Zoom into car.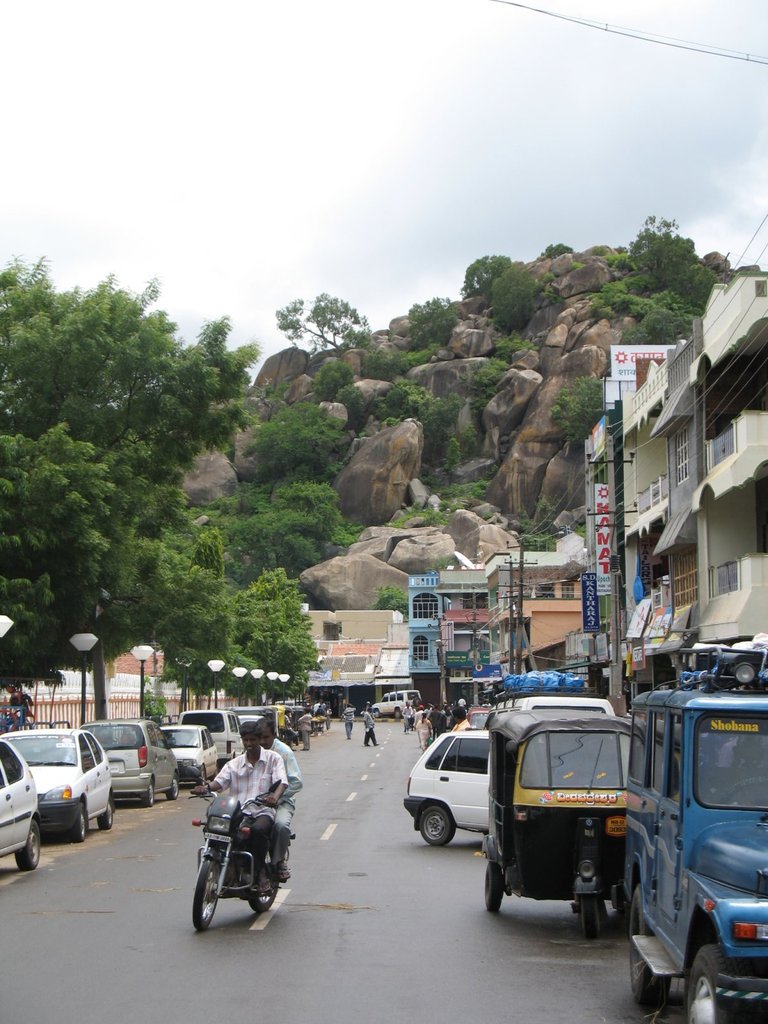
Zoom target: [left=371, top=691, right=422, bottom=719].
